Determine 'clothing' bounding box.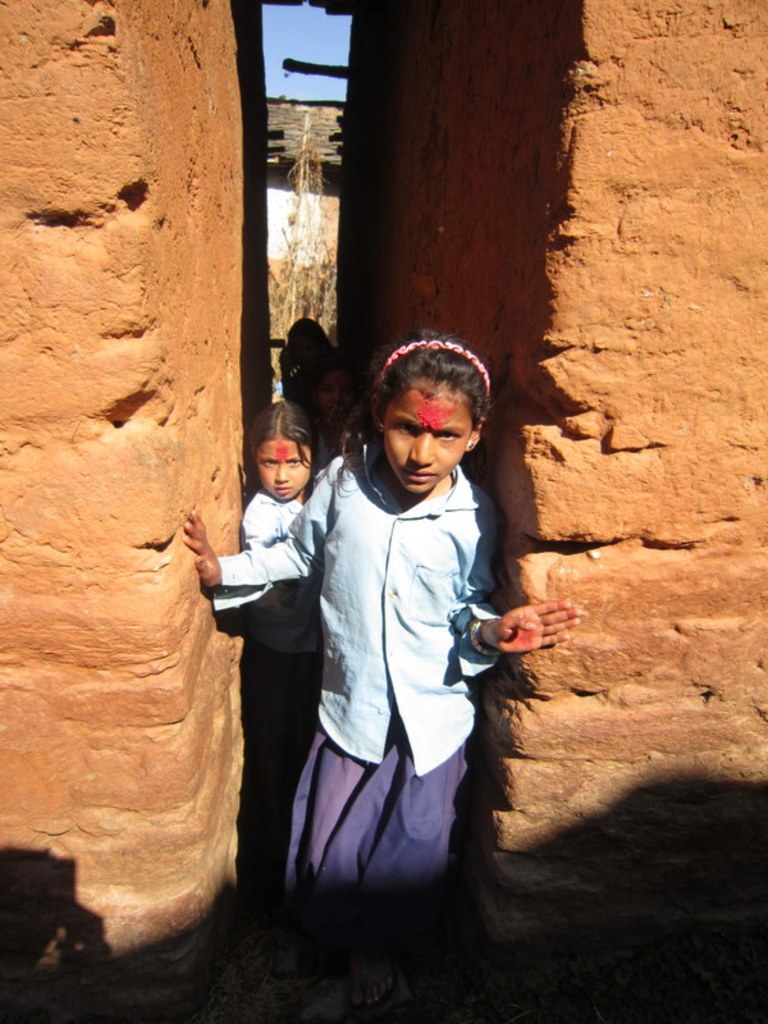
Determined: l=287, t=408, r=540, b=932.
